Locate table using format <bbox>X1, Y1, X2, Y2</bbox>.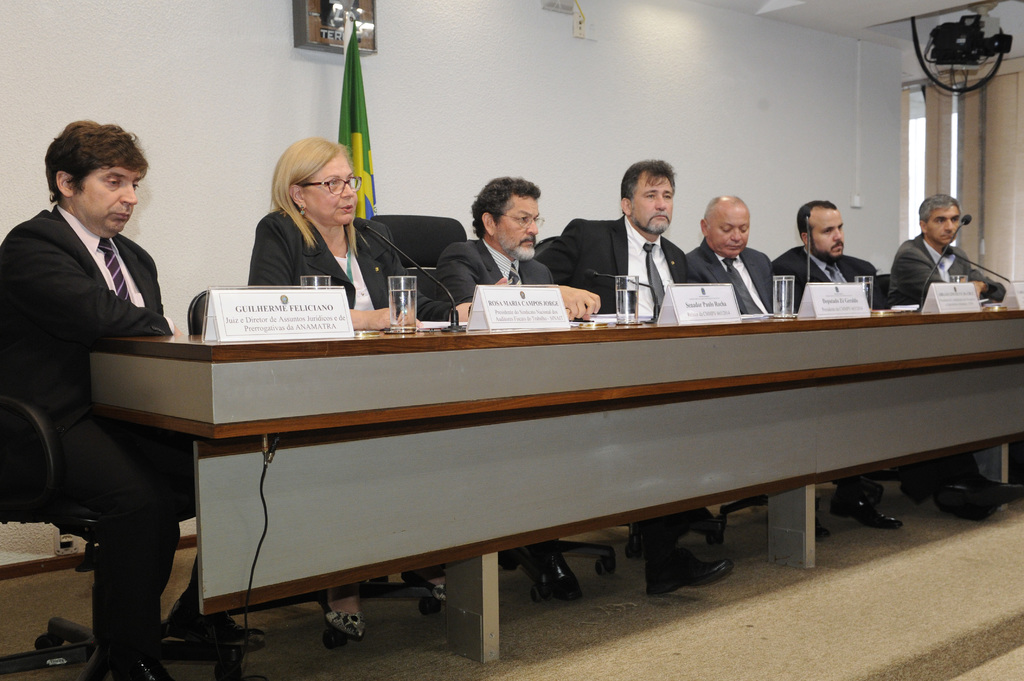
<bbox>94, 306, 1023, 666</bbox>.
